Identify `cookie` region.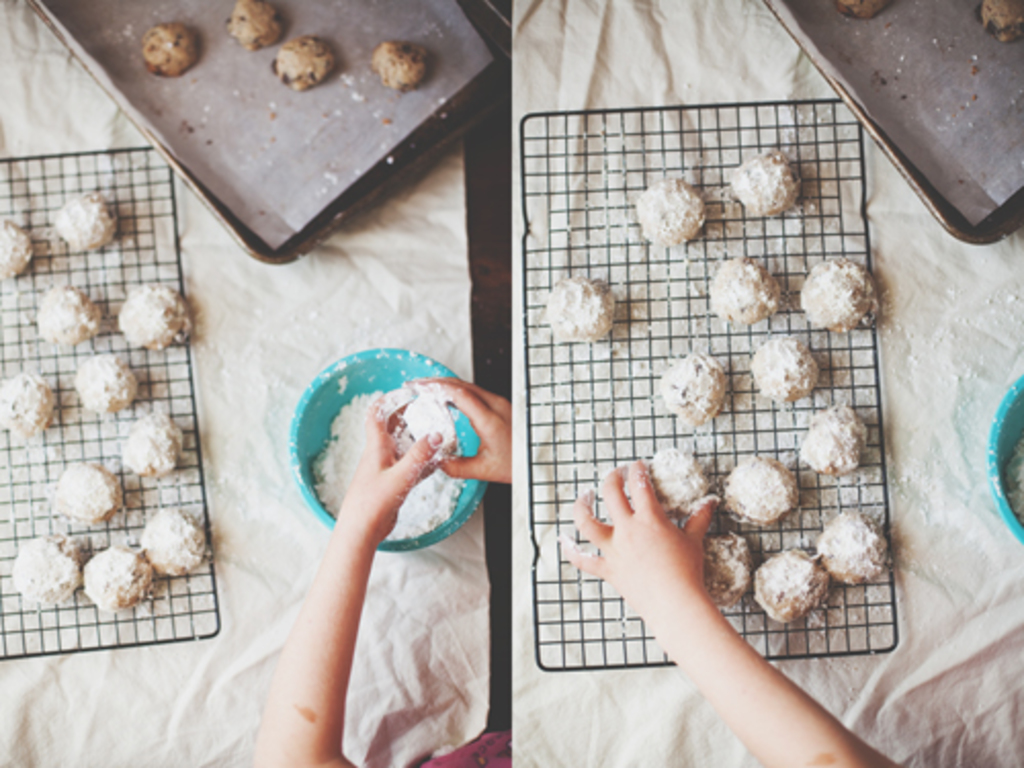
Region: {"x1": 143, "y1": 20, "x2": 195, "y2": 78}.
